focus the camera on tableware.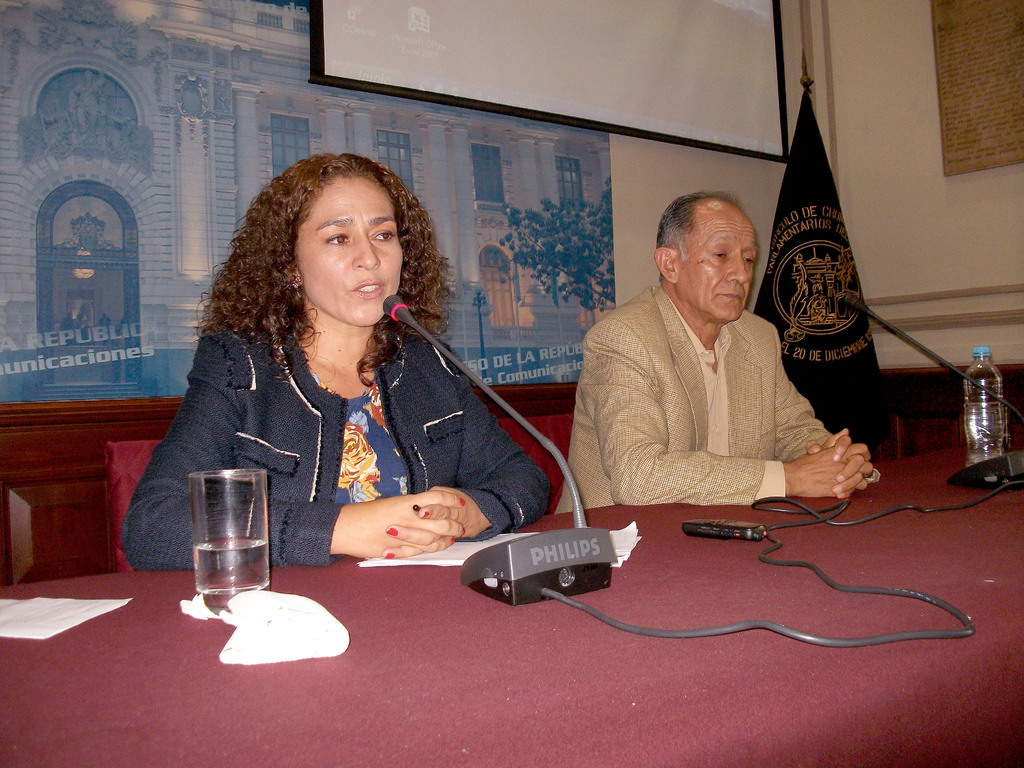
Focus region: (left=187, top=468, right=273, bottom=611).
